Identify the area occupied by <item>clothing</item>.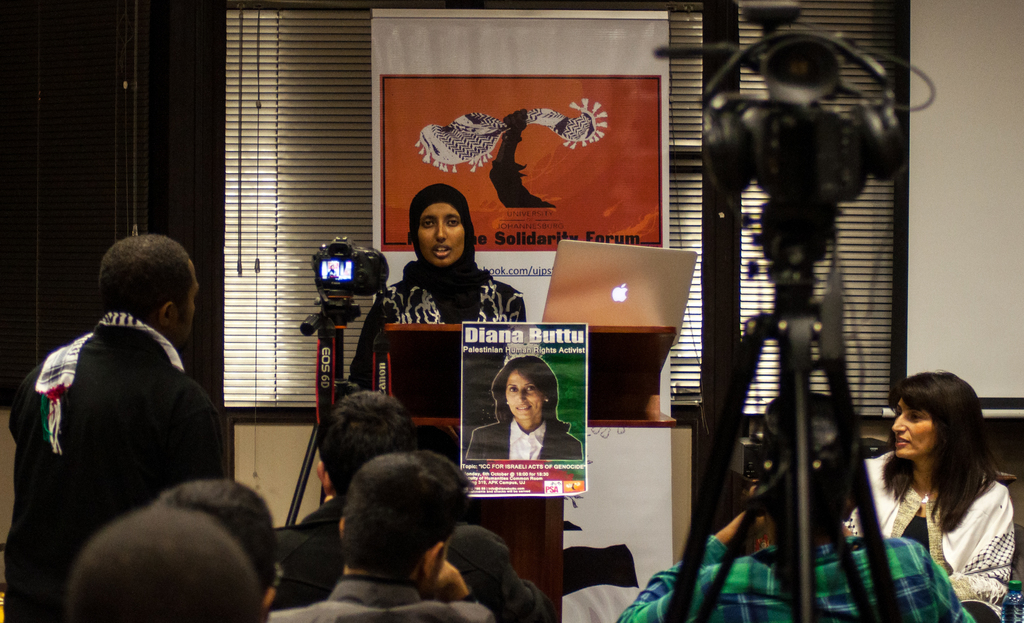
Area: left=272, top=572, right=493, bottom=622.
